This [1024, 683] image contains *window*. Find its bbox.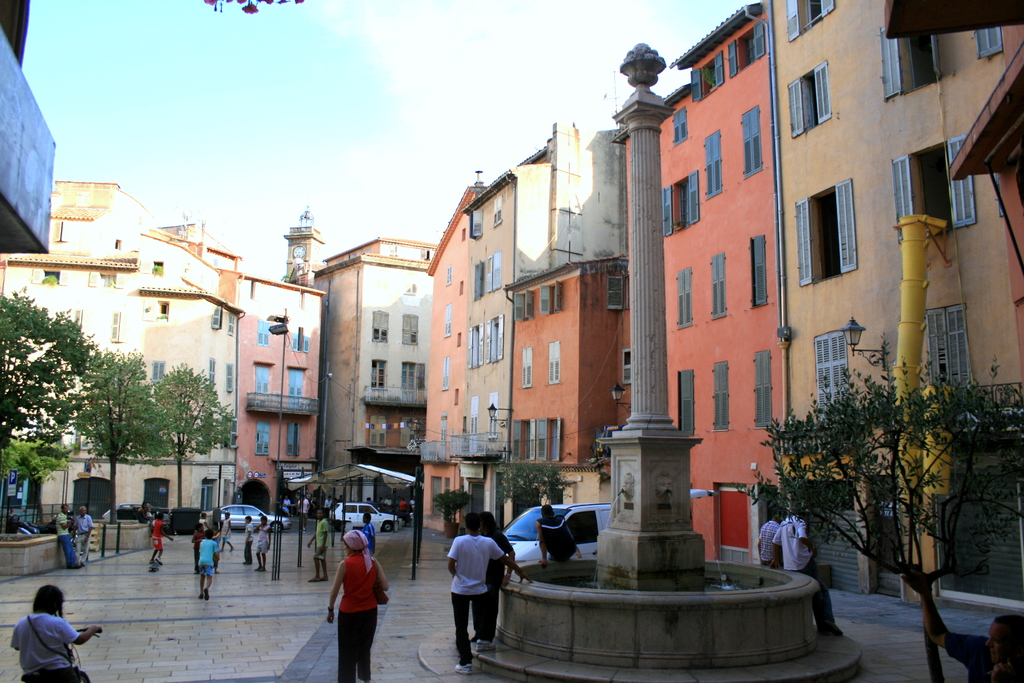
select_region(445, 265, 452, 284).
